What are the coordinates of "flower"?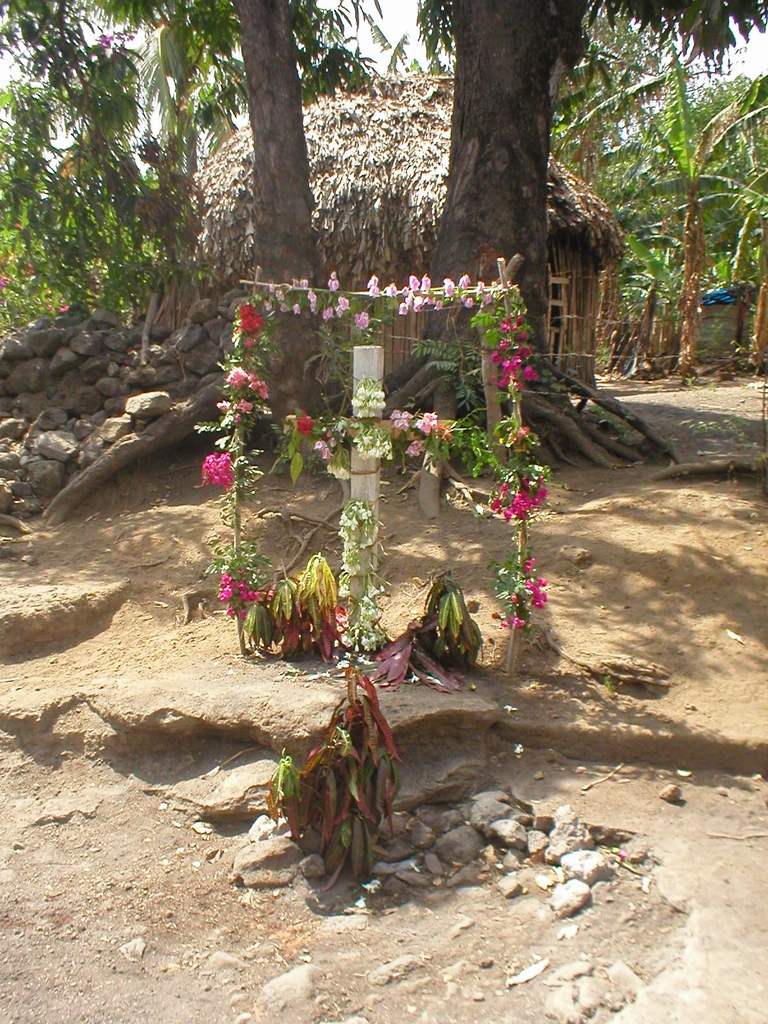
region(291, 301, 303, 316).
